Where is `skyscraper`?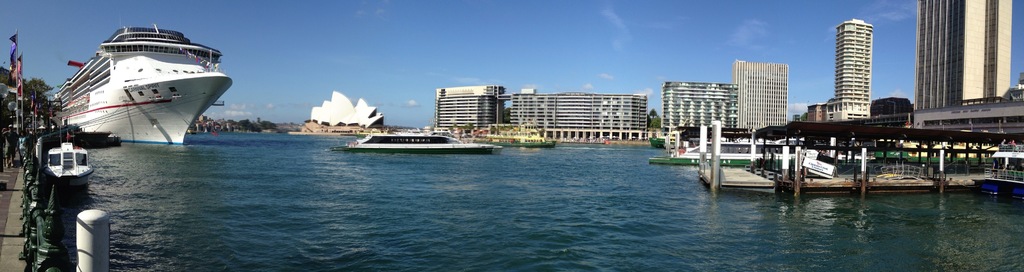
pyautogui.locateOnScreen(916, 0, 1020, 108).
